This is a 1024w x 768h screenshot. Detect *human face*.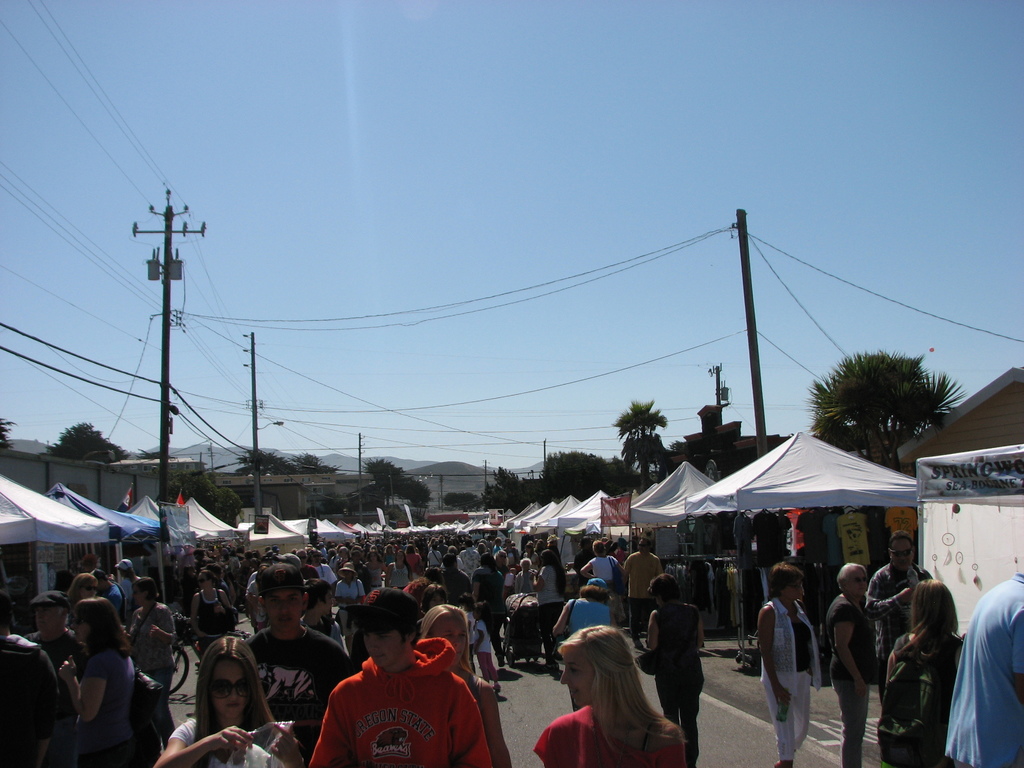
[left=32, top=609, right=59, bottom=643].
